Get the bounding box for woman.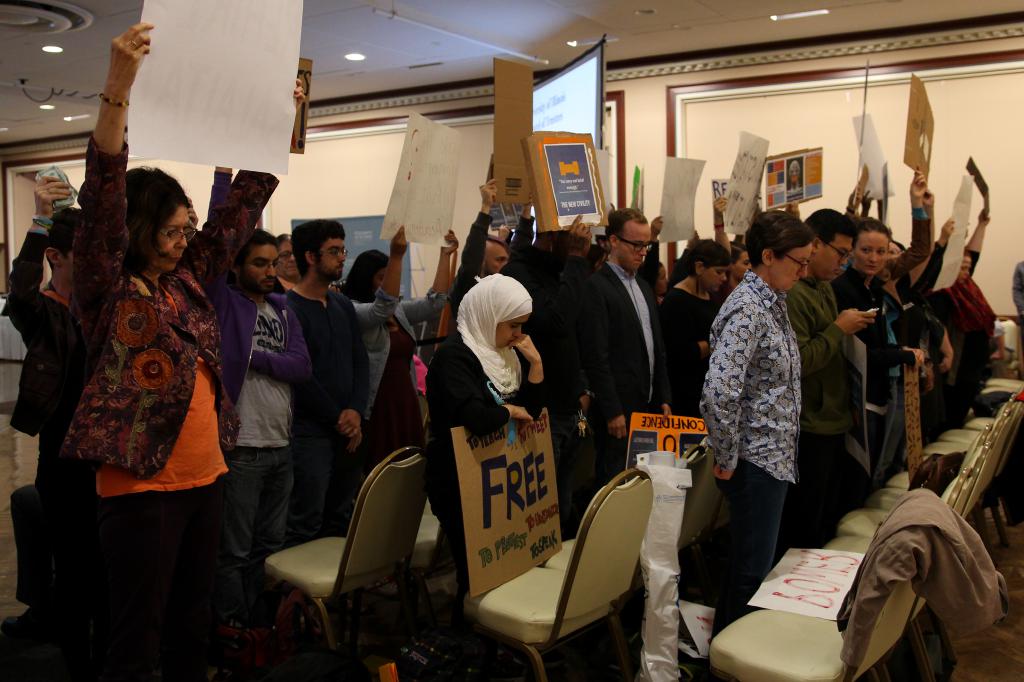
Rect(708, 212, 815, 569).
